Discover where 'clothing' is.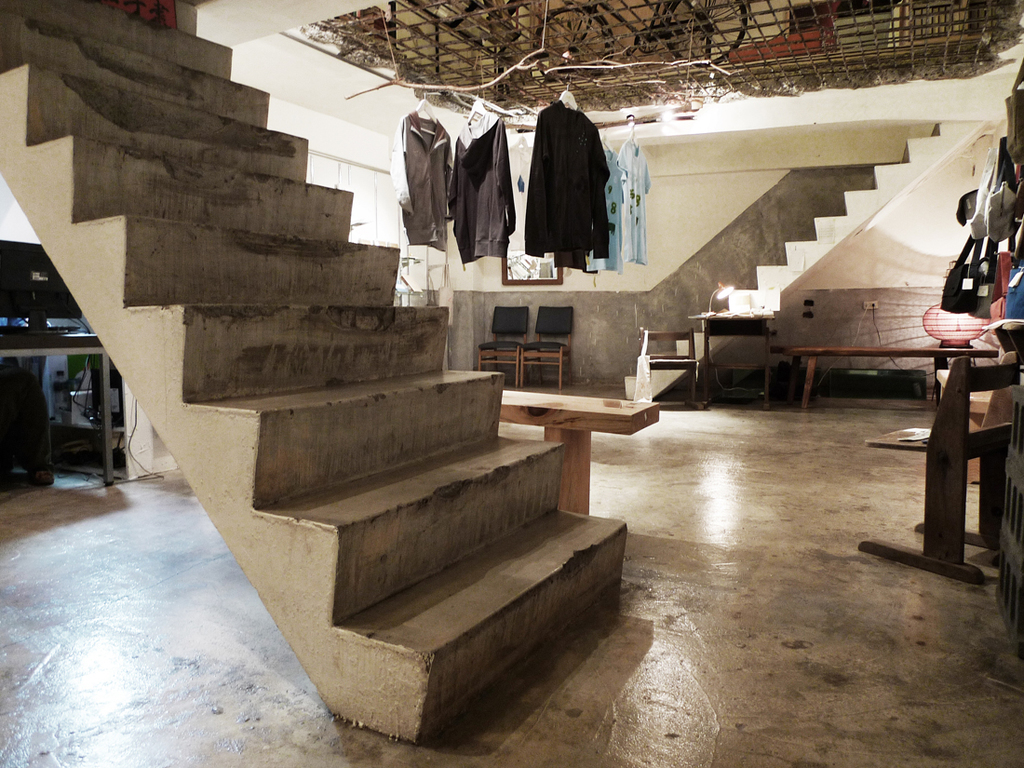
Discovered at {"left": 612, "top": 145, "right": 660, "bottom": 261}.
